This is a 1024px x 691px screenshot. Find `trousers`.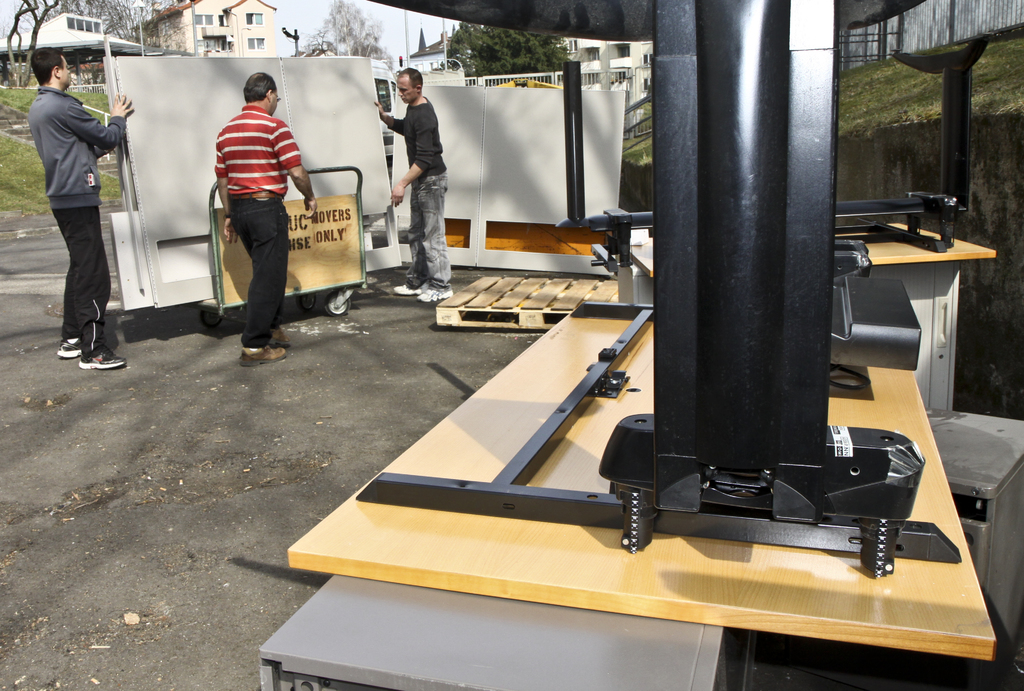
Bounding box: 214, 186, 289, 327.
